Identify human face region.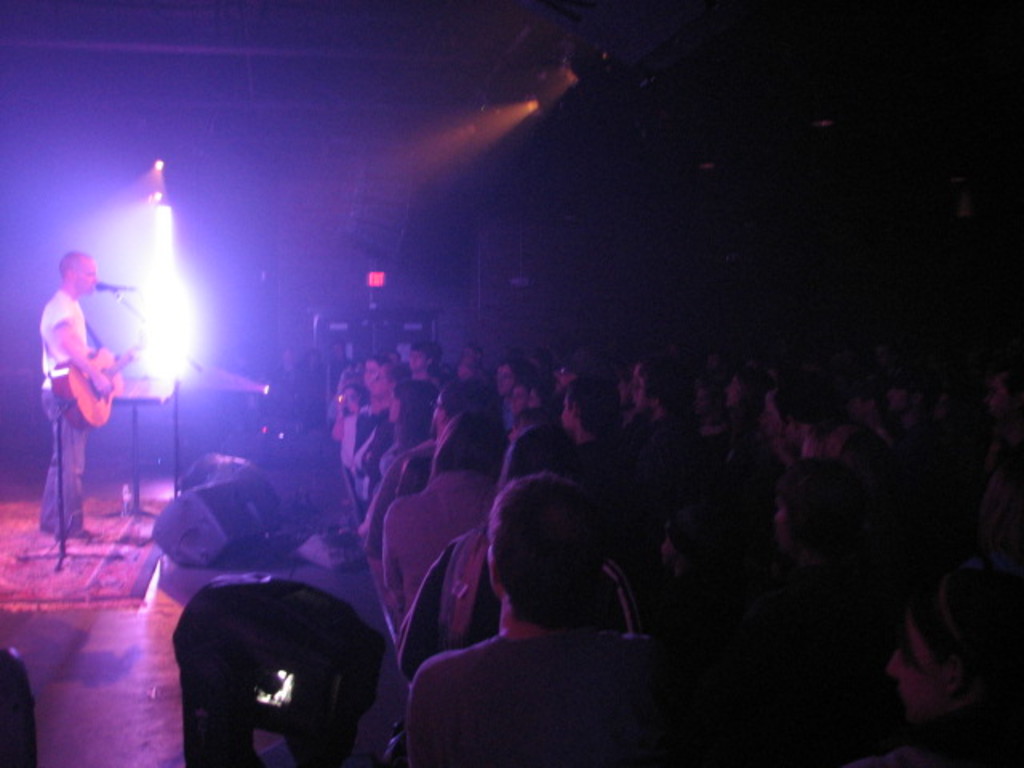
Region: select_region(496, 363, 515, 394).
